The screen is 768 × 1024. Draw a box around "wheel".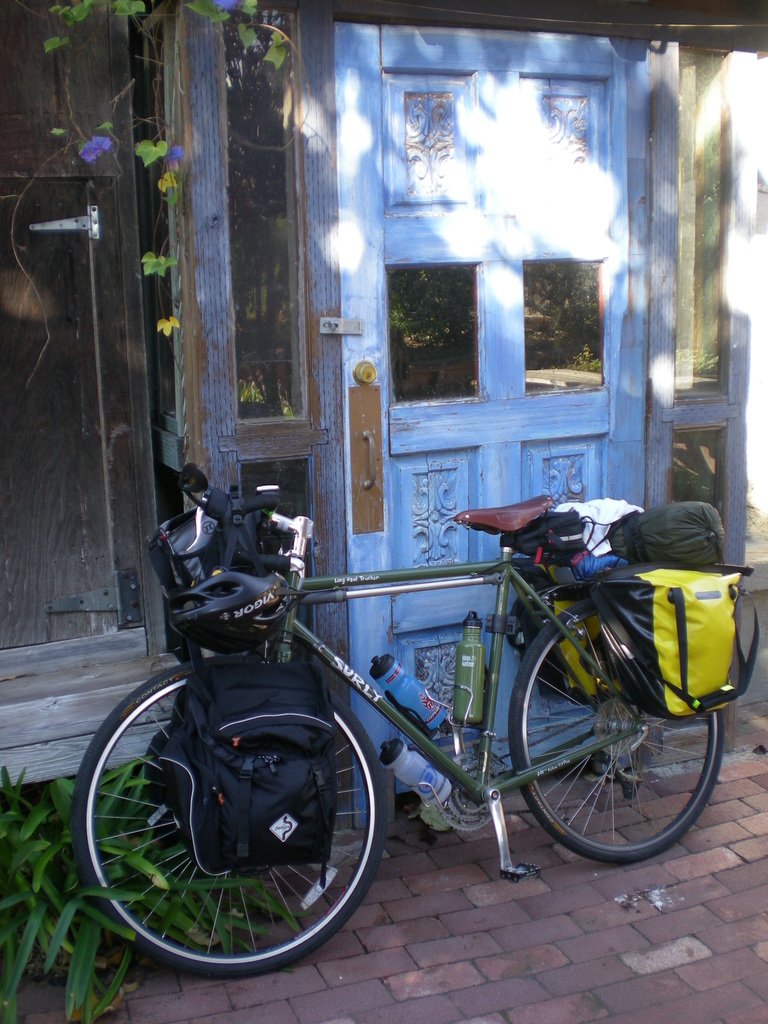
left=70, top=666, right=392, bottom=977.
